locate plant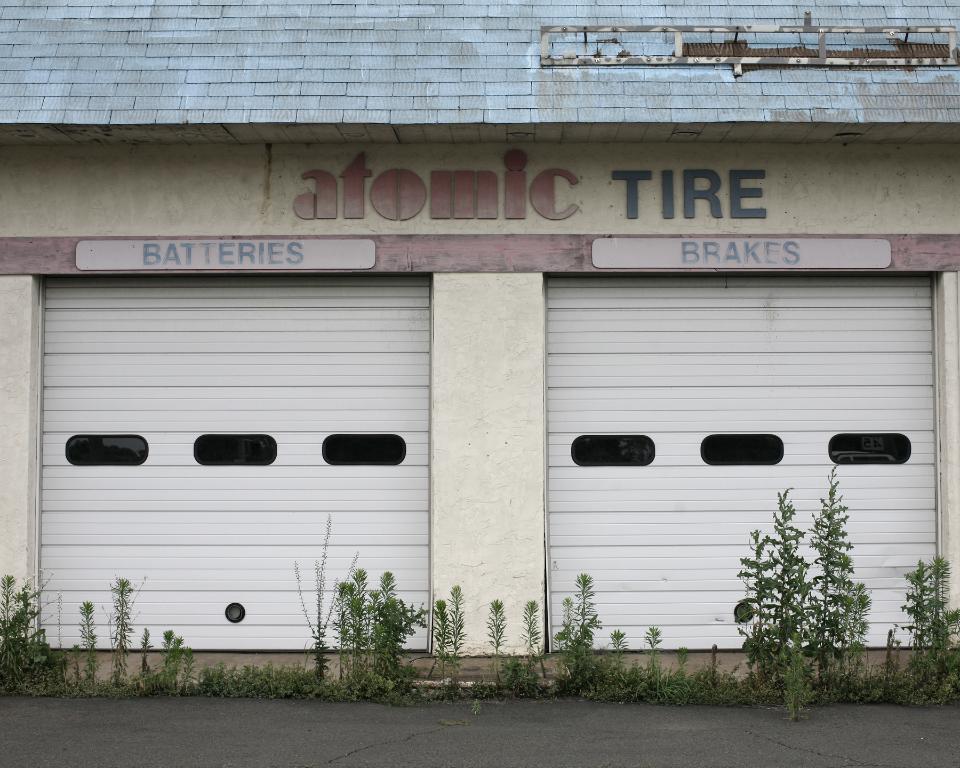
[102,572,137,685]
